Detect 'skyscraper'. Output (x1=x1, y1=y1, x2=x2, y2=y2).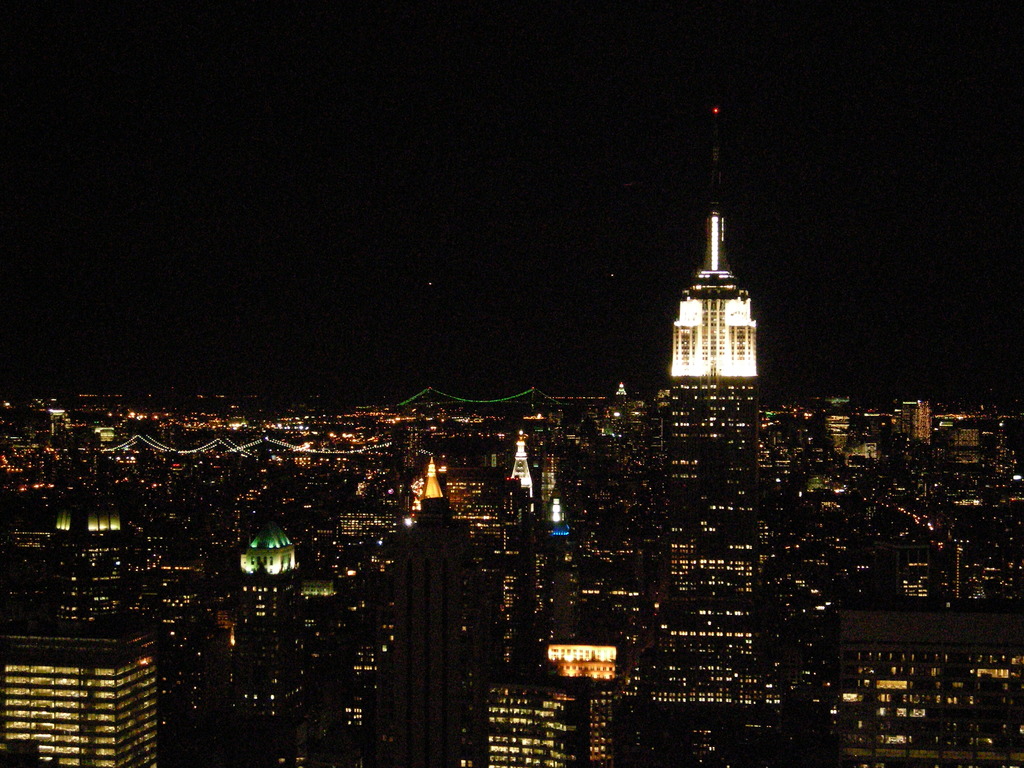
(x1=534, y1=486, x2=577, y2=670).
